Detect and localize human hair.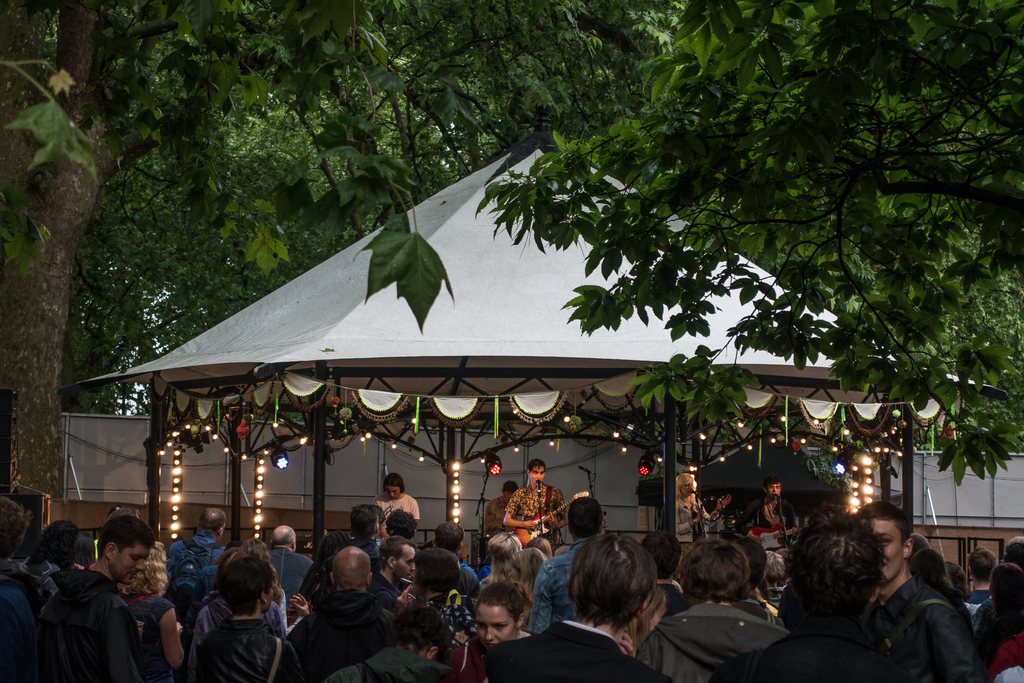
Localized at bbox=(96, 516, 152, 554).
